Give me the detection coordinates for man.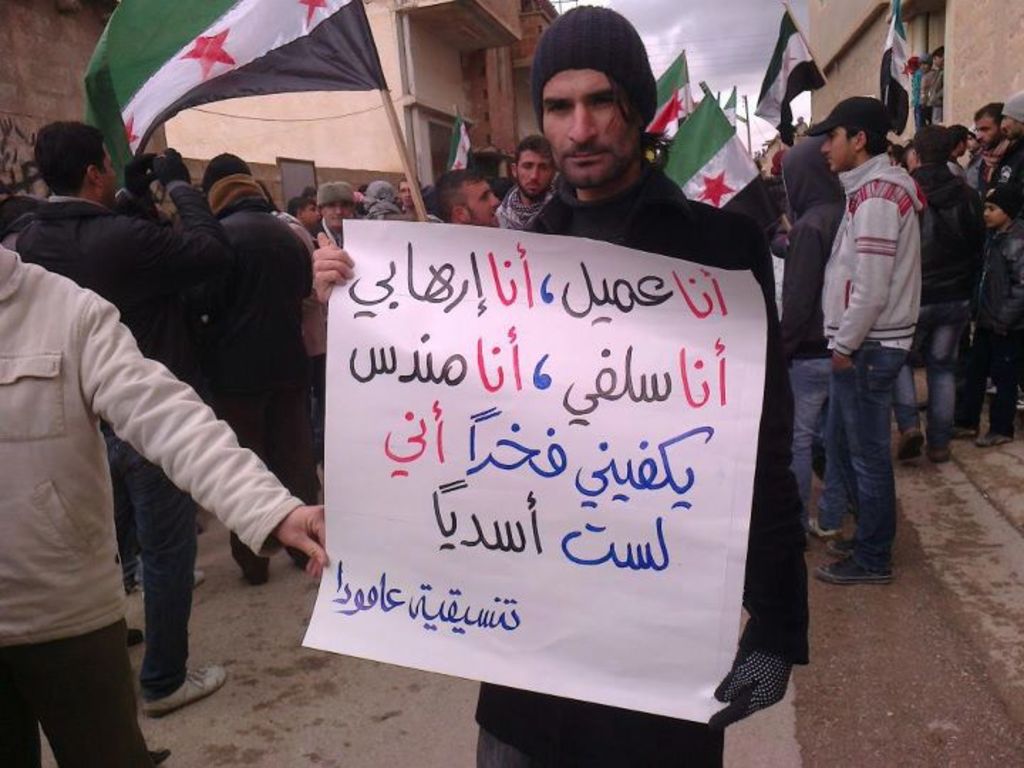
box=[394, 178, 421, 209].
